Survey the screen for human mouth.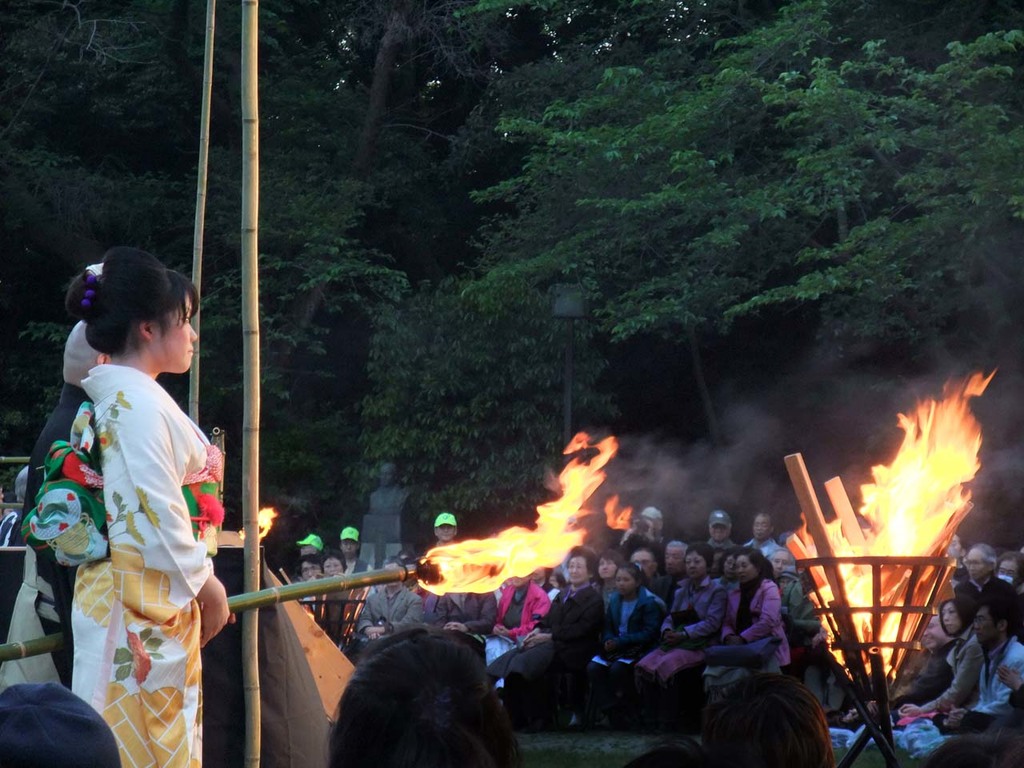
Survey found: <bbox>754, 534, 762, 538</bbox>.
